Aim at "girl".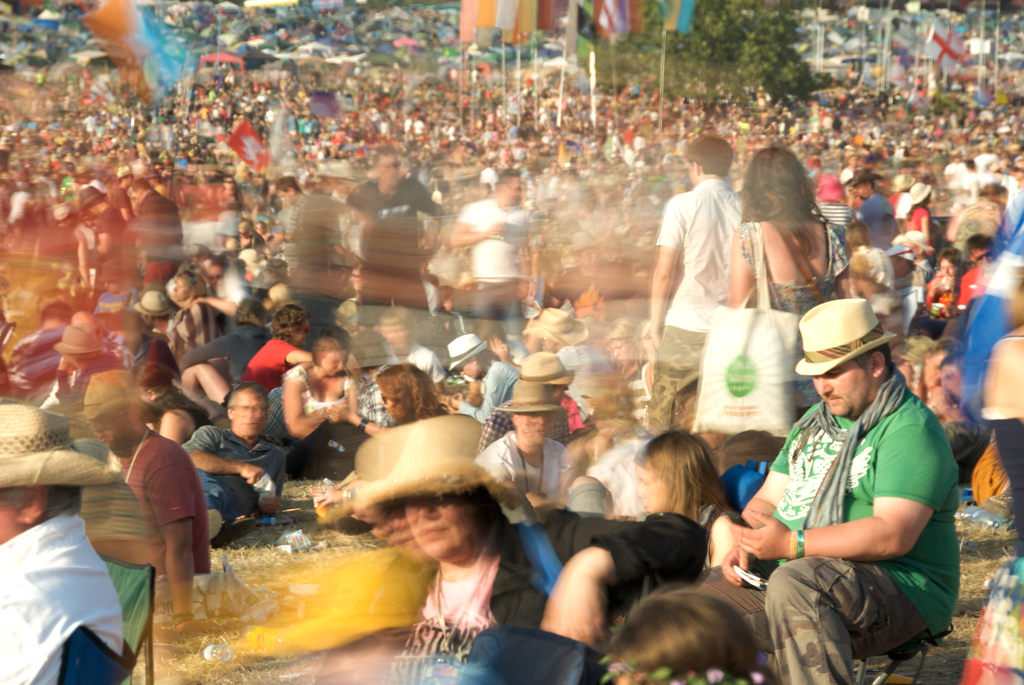
Aimed at bbox=(907, 178, 938, 244).
